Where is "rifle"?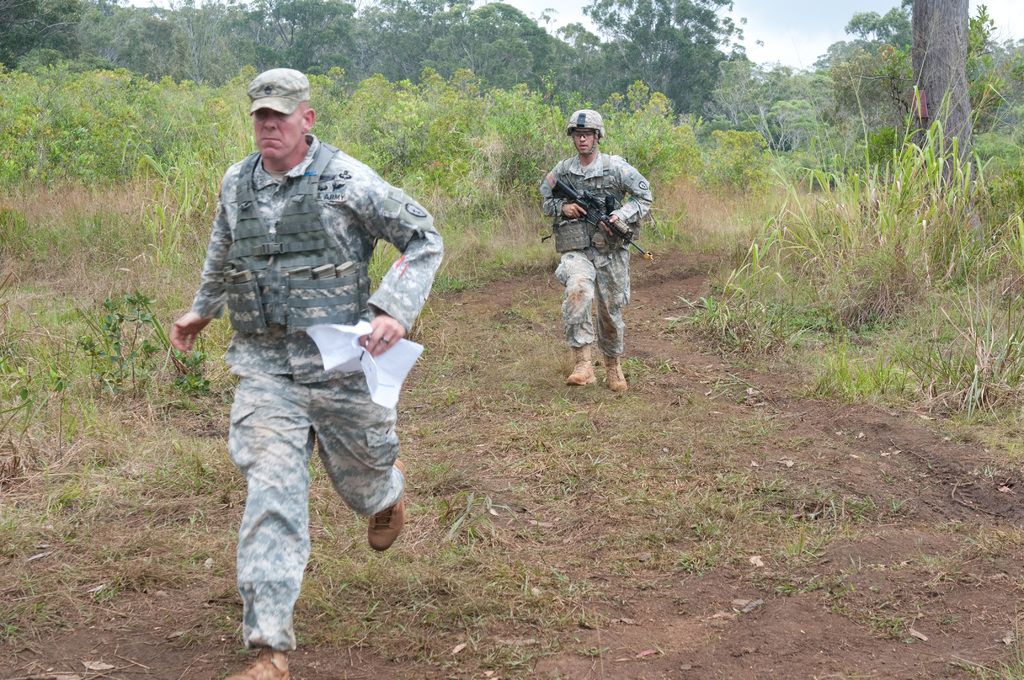
Rect(551, 178, 648, 257).
